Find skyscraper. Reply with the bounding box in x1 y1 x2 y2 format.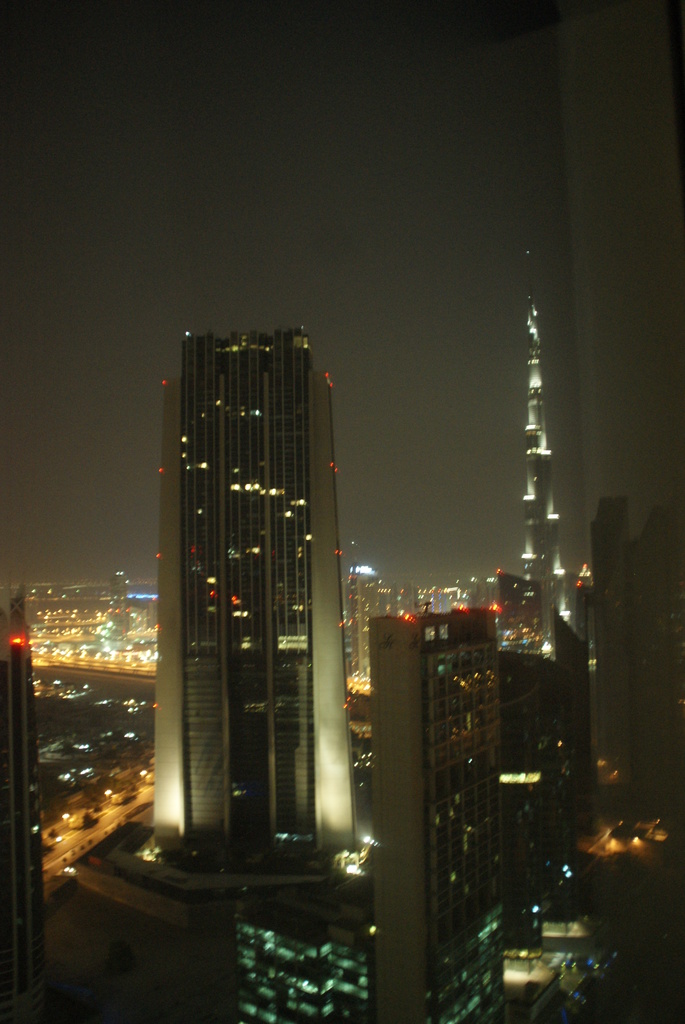
144 325 369 864.
